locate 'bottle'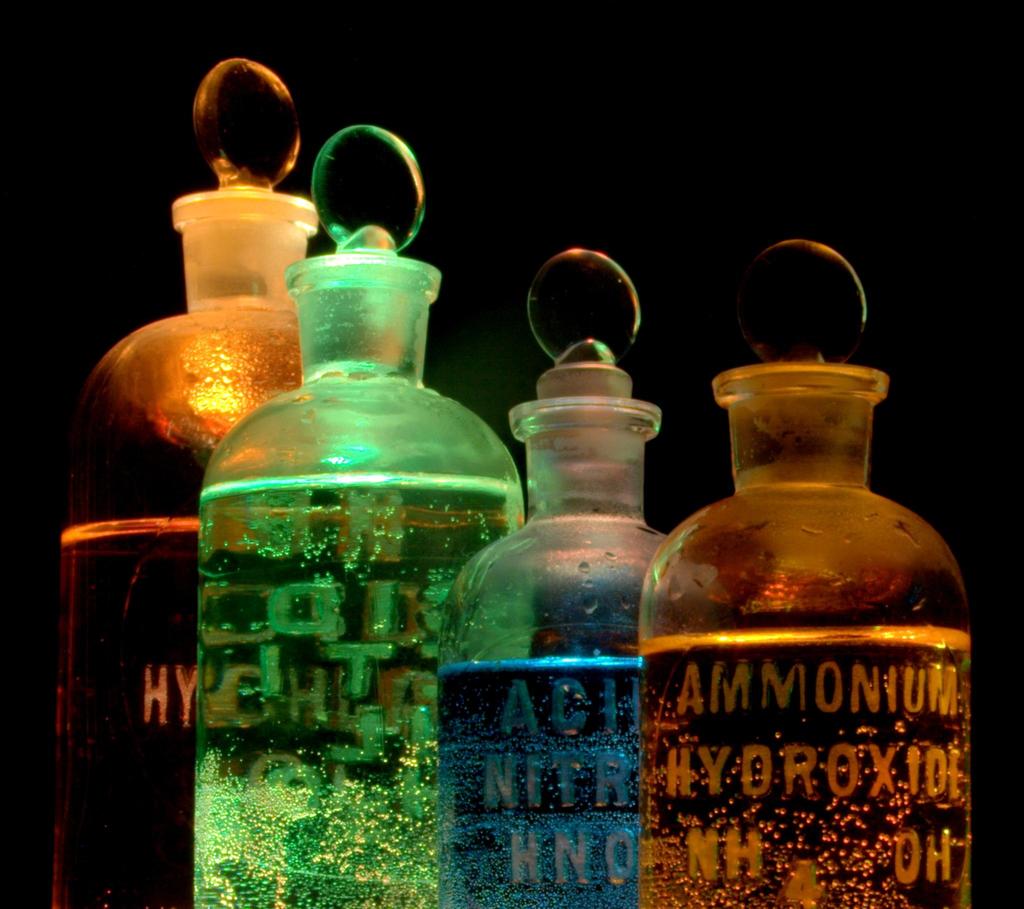
box(639, 236, 974, 908)
